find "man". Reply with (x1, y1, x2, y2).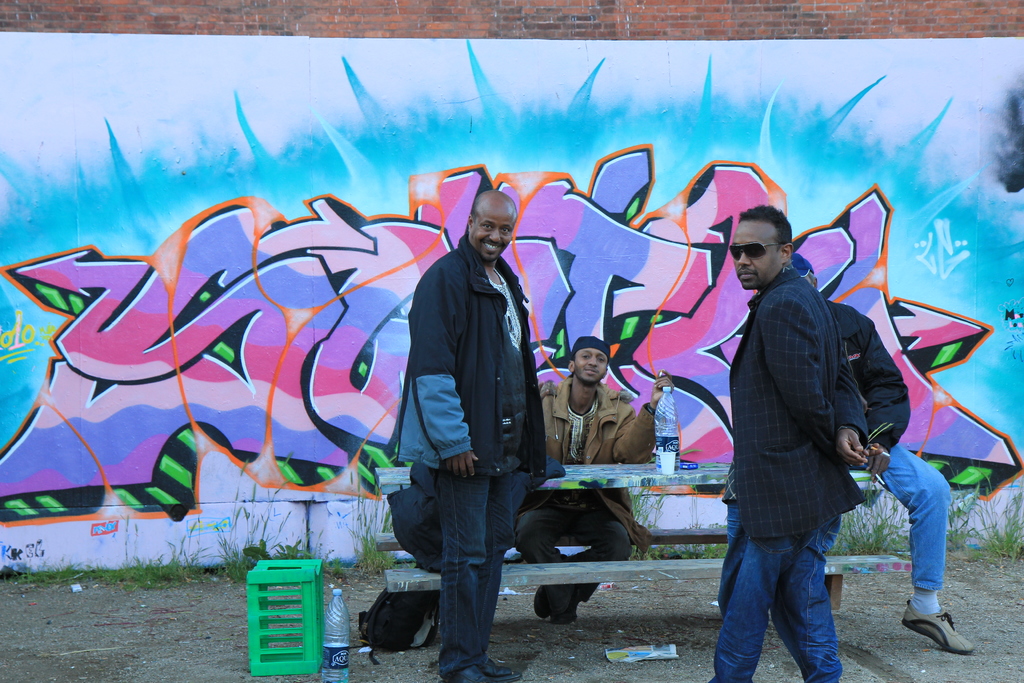
(707, 202, 870, 682).
